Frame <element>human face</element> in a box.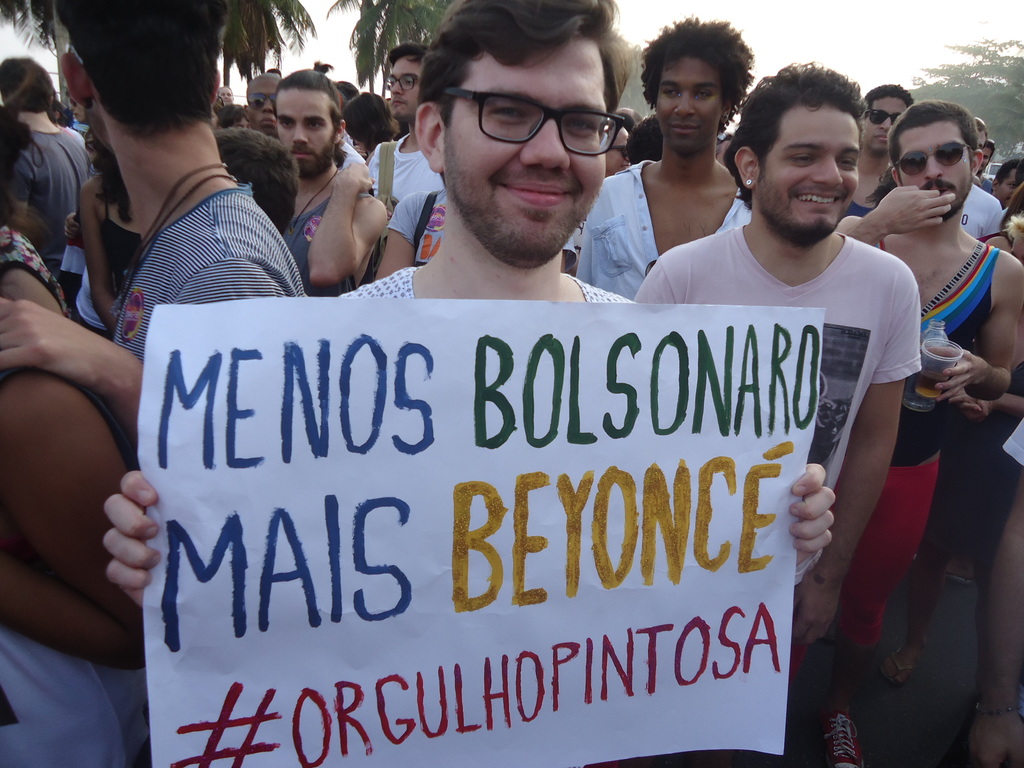
BBox(273, 88, 334, 173).
